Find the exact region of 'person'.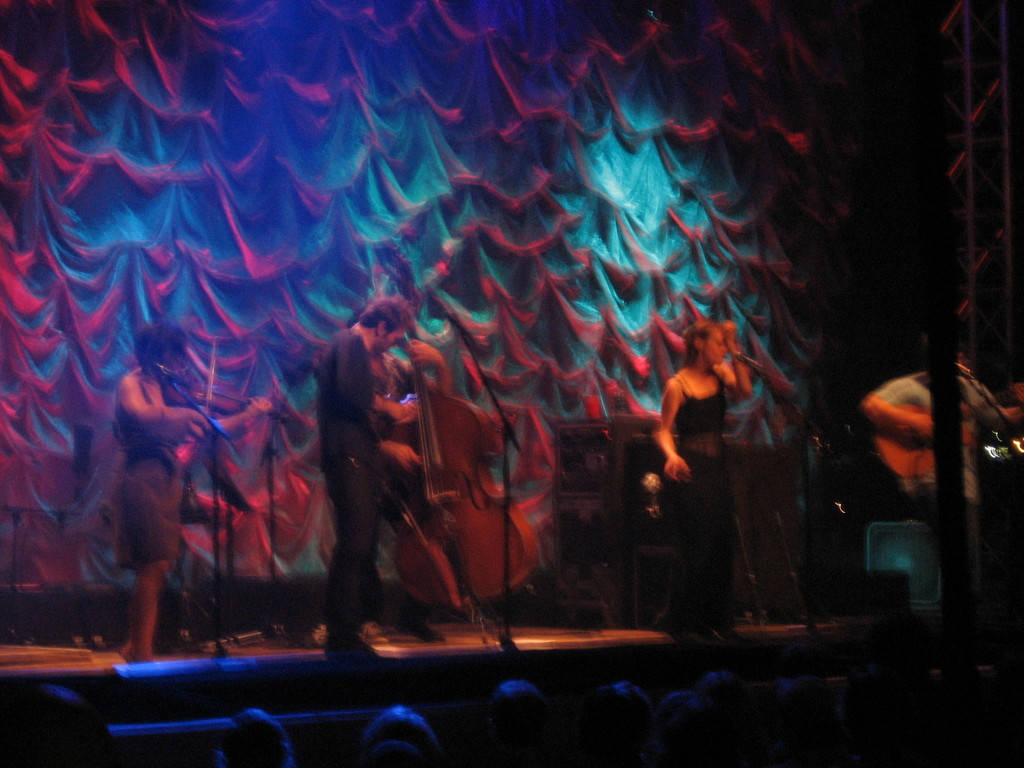
Exact region: bbox=[306, 279, 403, 654].
